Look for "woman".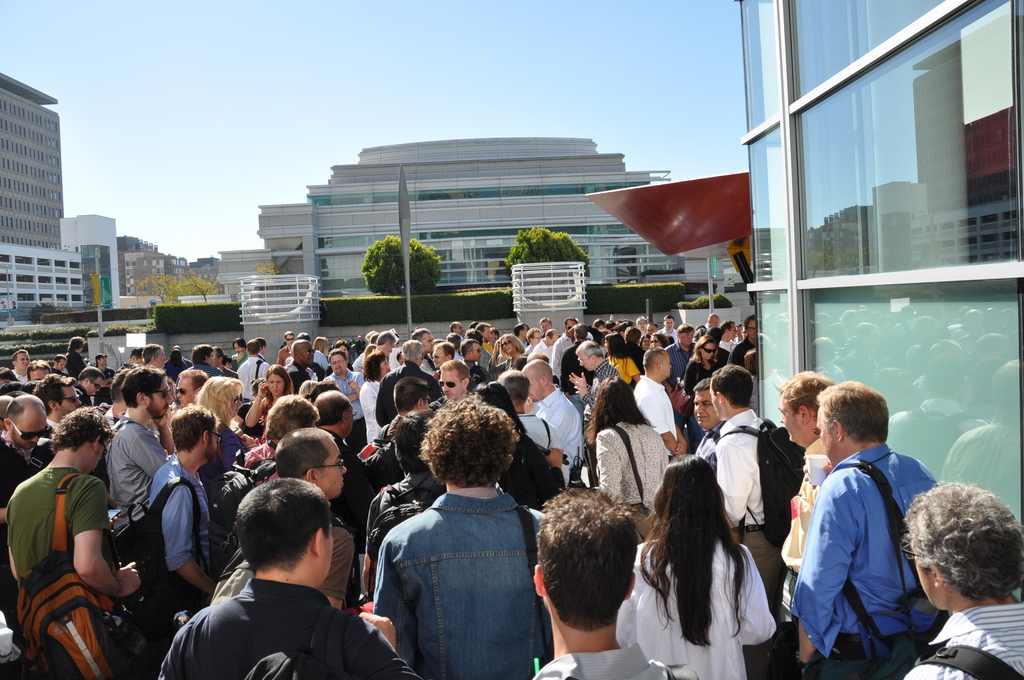
Found: left=590, top=375, right=667, bottom=516.
